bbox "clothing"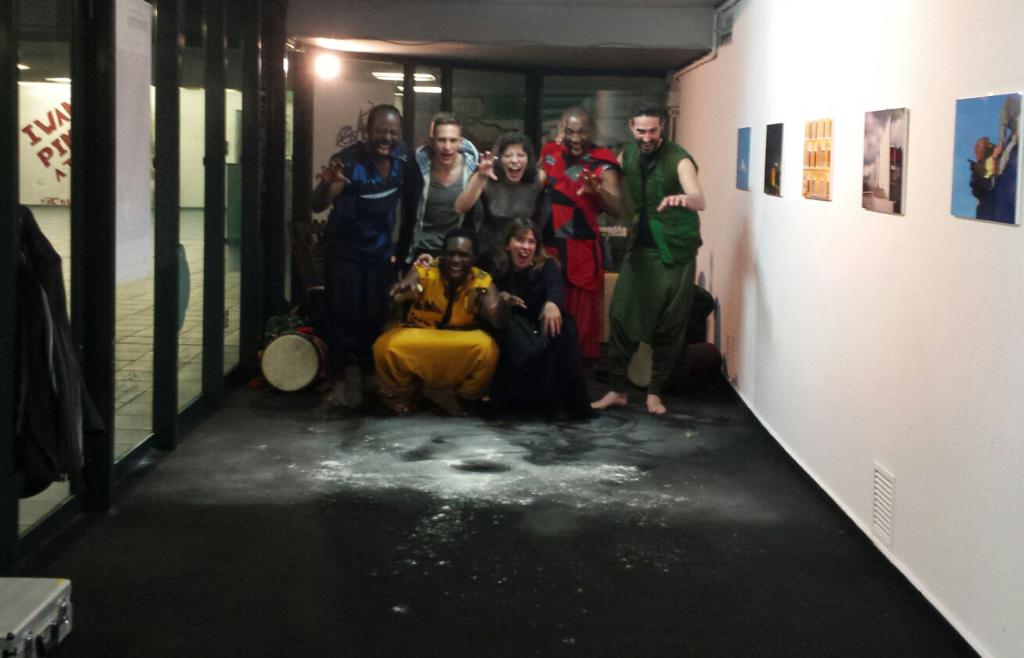
BBox(507, 266, 588, 457)
